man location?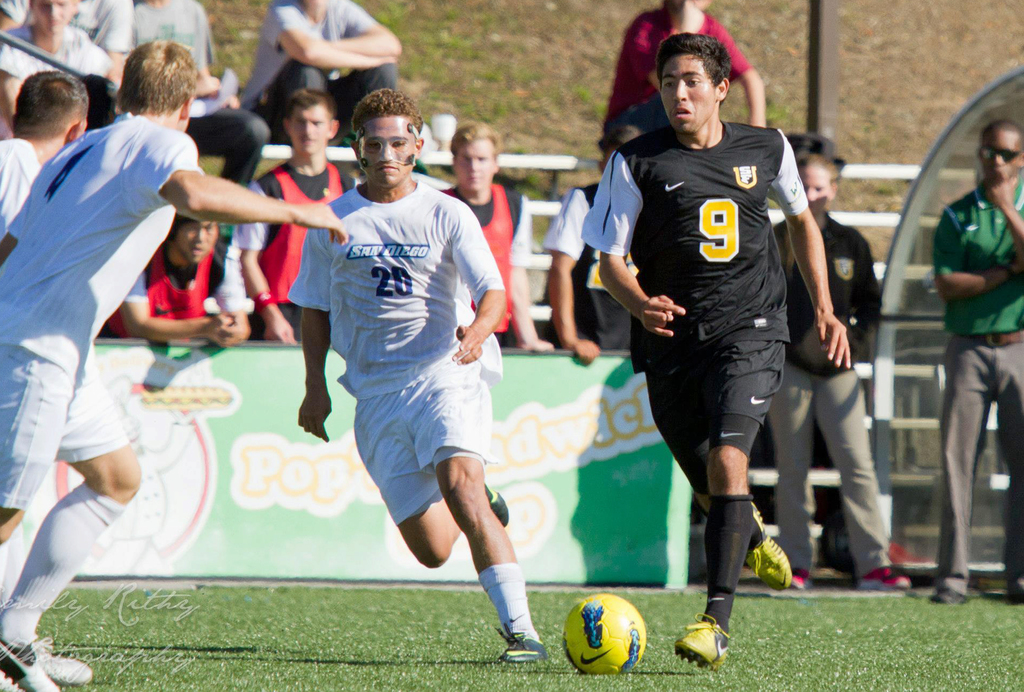
(left=598, top=31, right=853, bottom=669)
